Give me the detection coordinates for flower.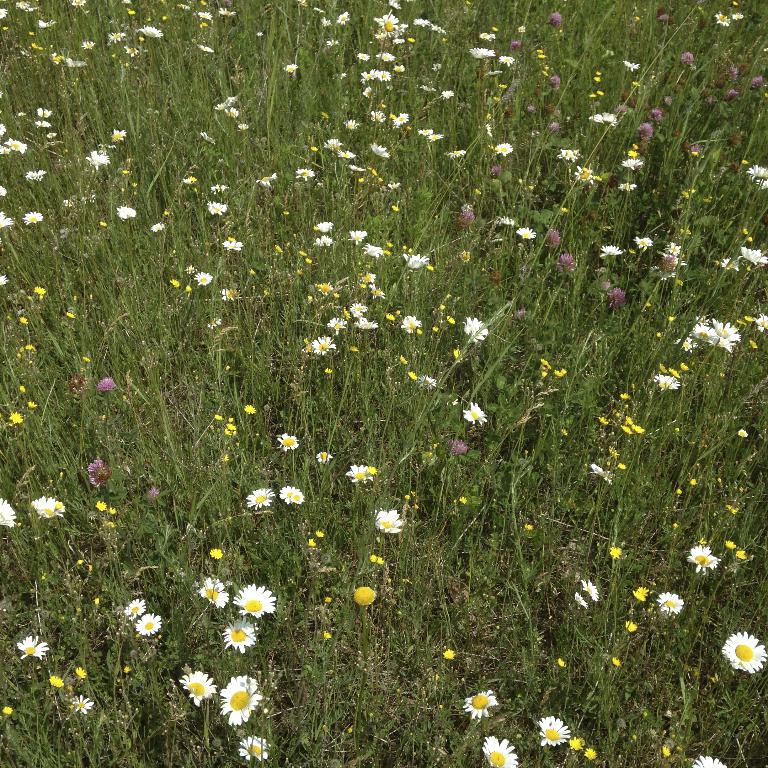
bbox=(682, 360, 694, 373).
